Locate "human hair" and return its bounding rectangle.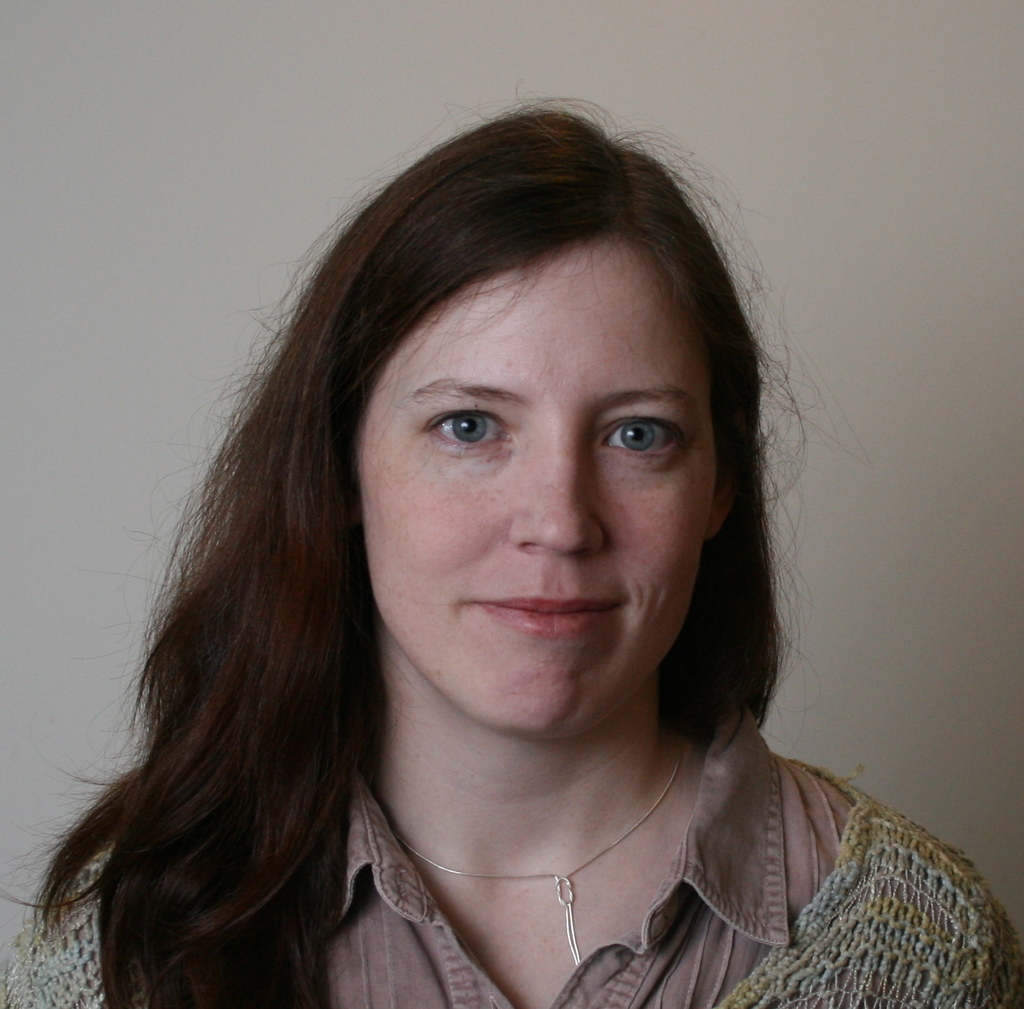
0:96:821:1008.
